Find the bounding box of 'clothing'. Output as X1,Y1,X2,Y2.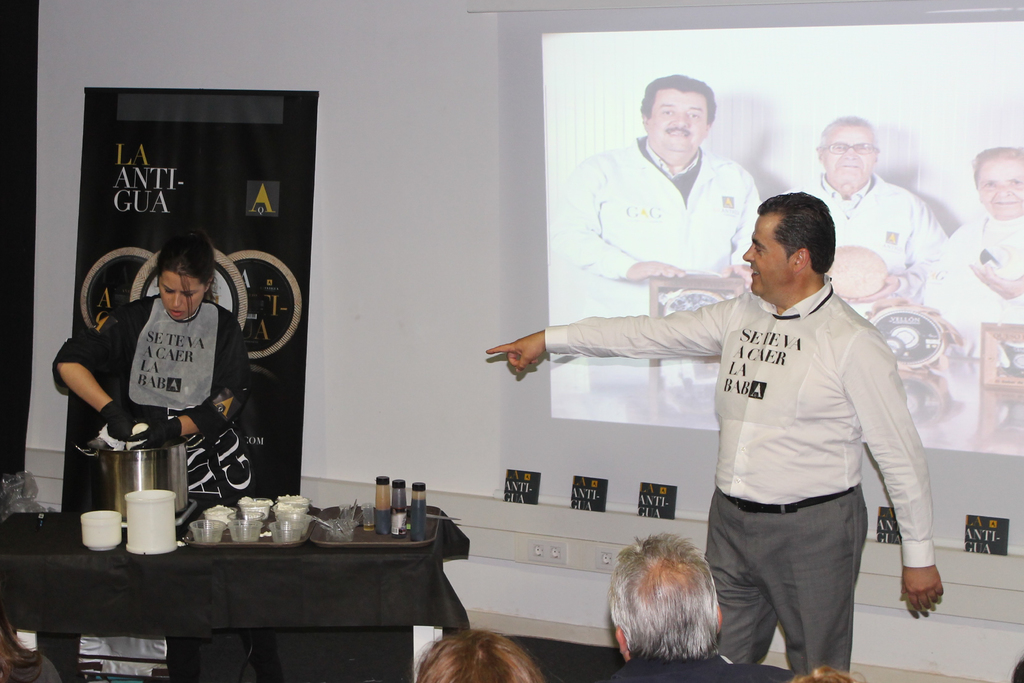
52,291,250,496.
